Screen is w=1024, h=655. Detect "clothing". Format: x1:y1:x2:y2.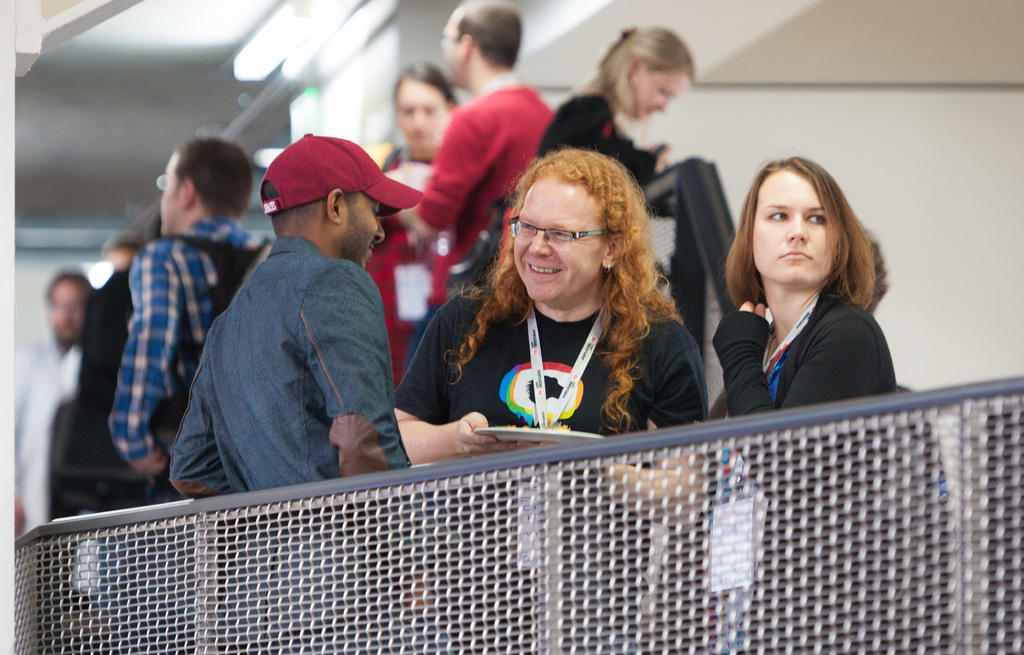
161:178:424:499.
